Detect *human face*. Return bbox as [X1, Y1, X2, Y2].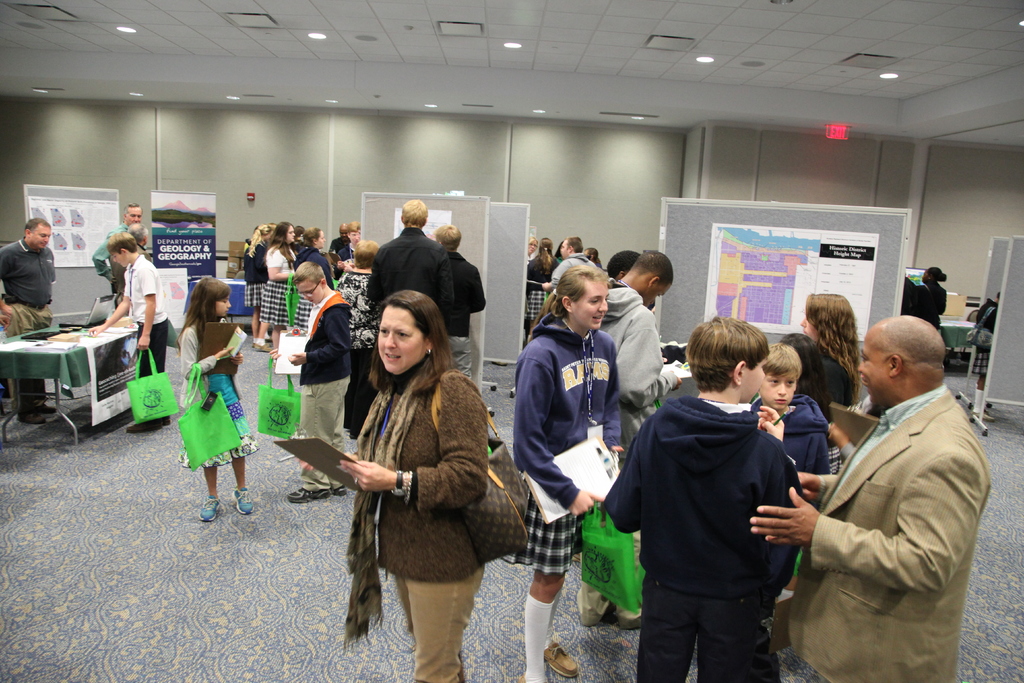
[575, 280, 608, 330].
